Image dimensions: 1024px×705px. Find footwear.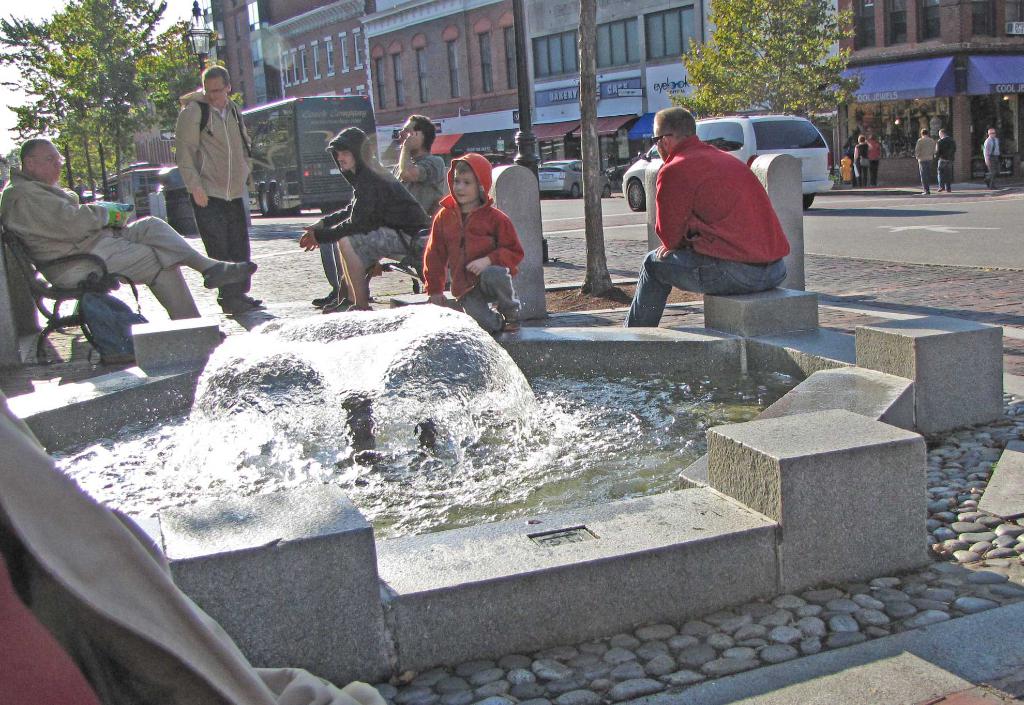
BBox(982, 178, 990, 189).
